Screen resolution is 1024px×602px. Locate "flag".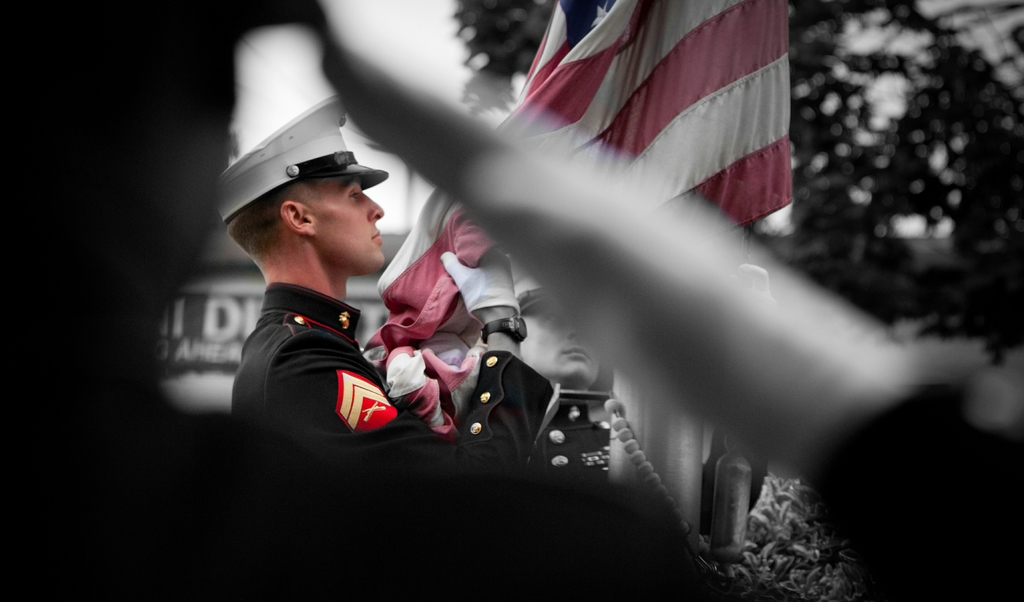
x1=361 y1=0 x2=791 y2=430.
